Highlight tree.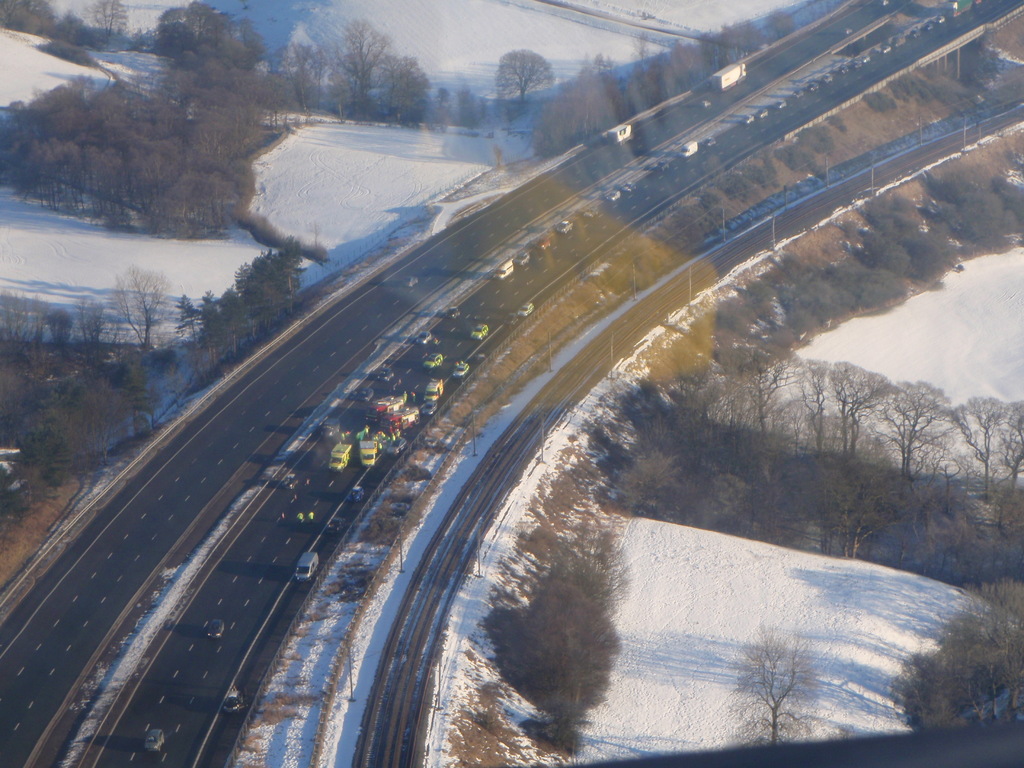
Highlighted region: l=891, t=370, r=967, b=510.
